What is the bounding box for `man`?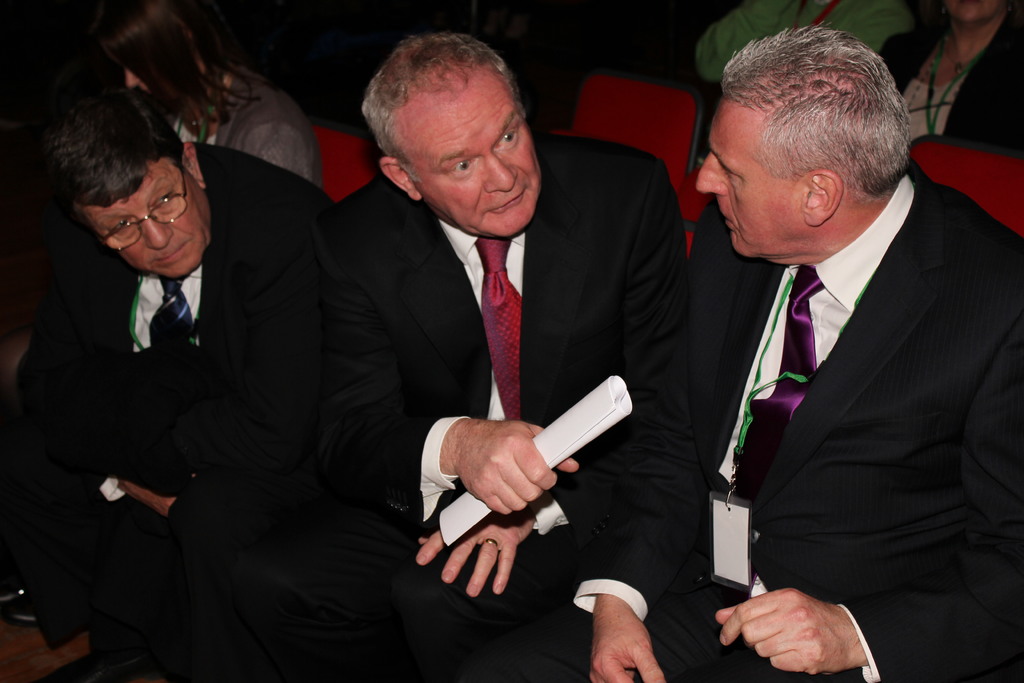
BBox(659, 29, 1011, 666).
